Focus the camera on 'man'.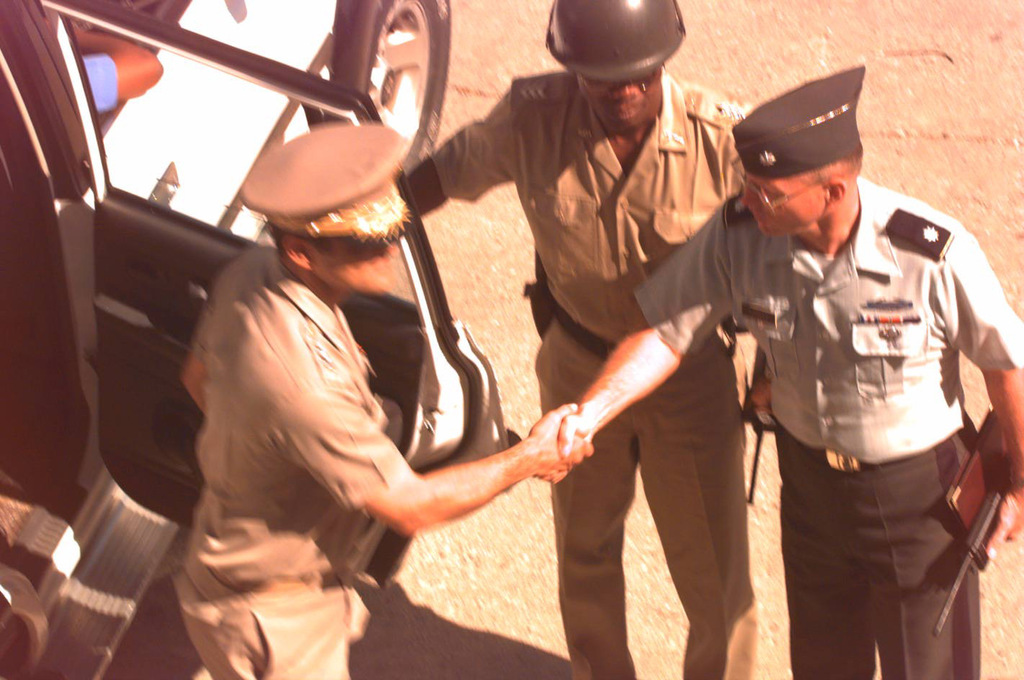
Focus region: [141,53,574,658].
